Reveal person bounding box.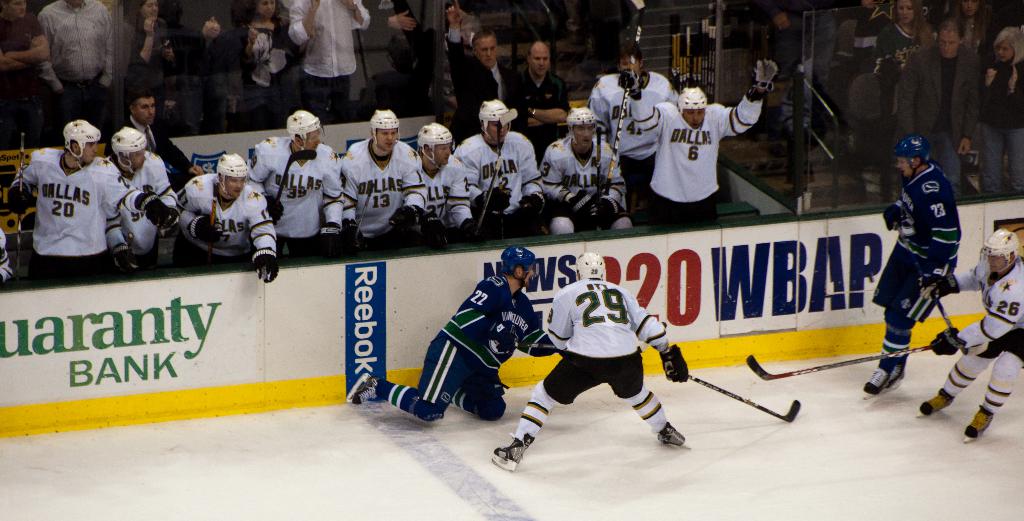
Revealed: l=844, t=0, r=890, b=83.
